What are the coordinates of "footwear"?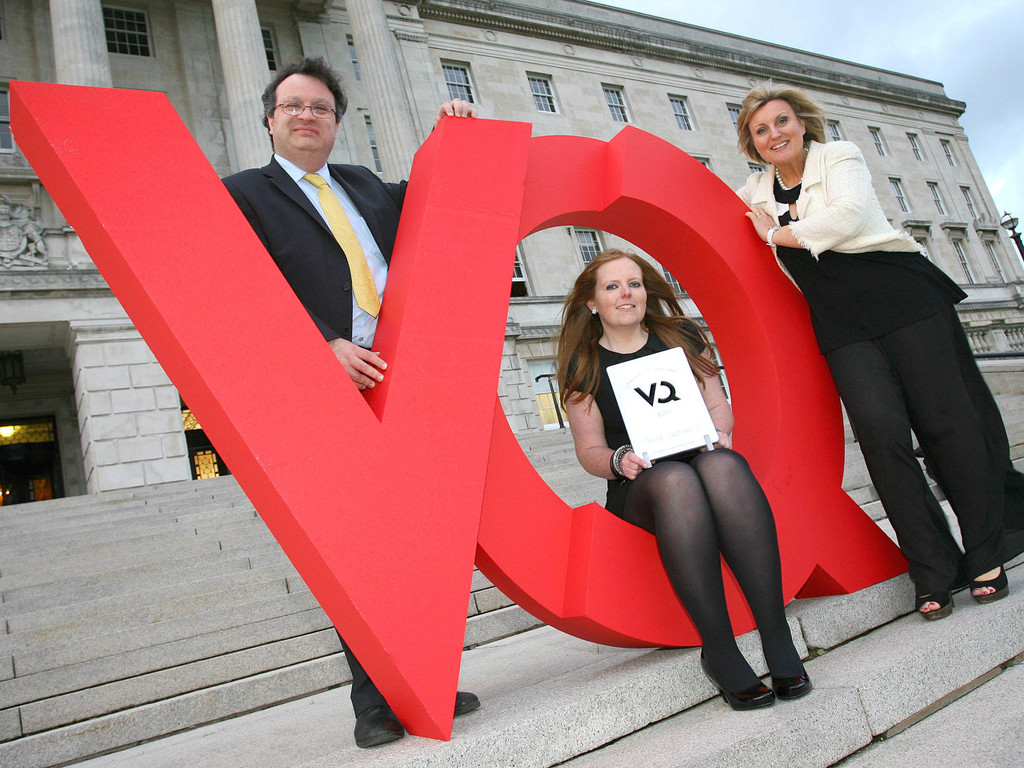
bbox(694, 648, 779, 713).
